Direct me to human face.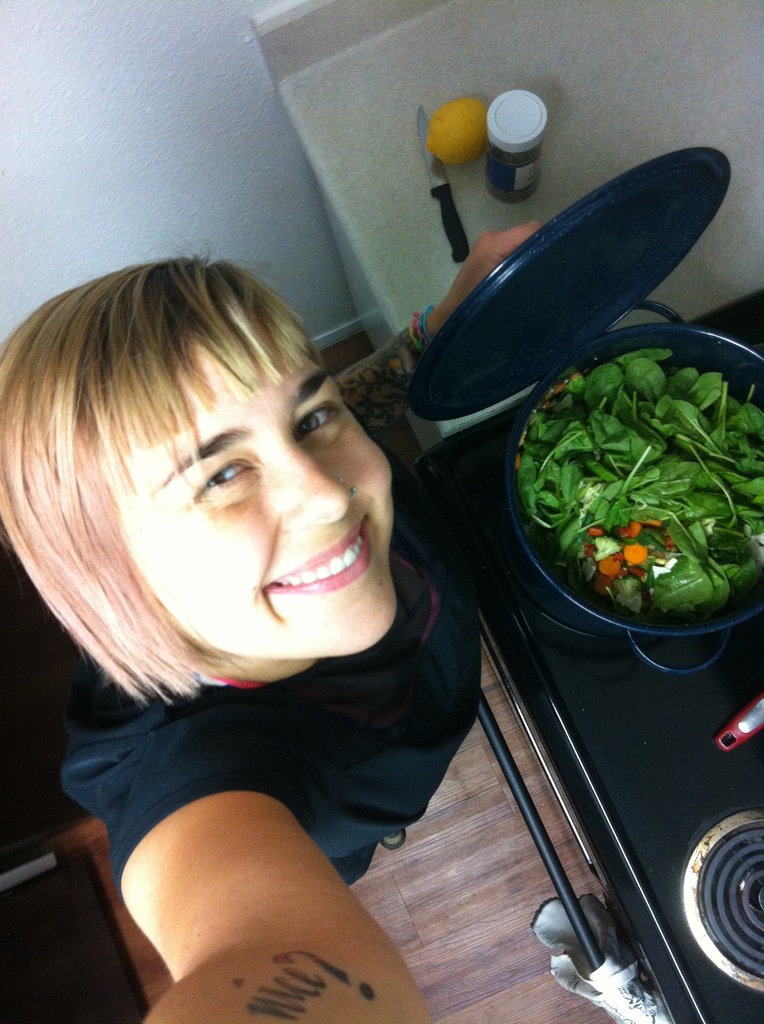
Direction: {"left": 122, "top": 351, "right": 389, "bottom": 657}.
